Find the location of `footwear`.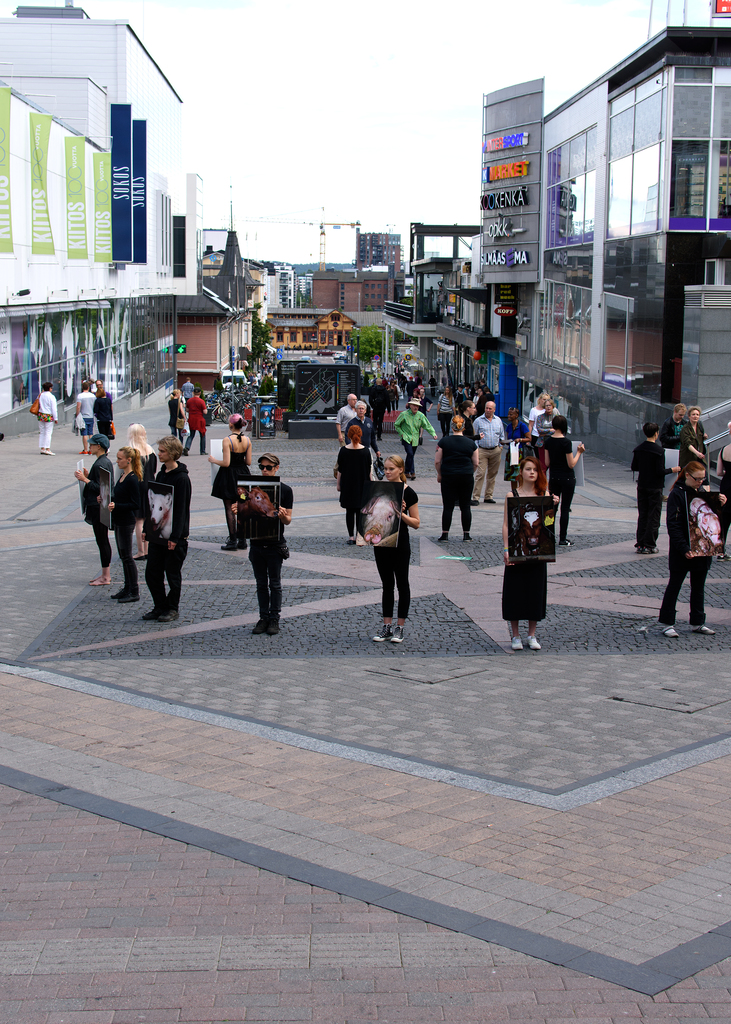
Location: BBox(693, 624, 717, 636).
